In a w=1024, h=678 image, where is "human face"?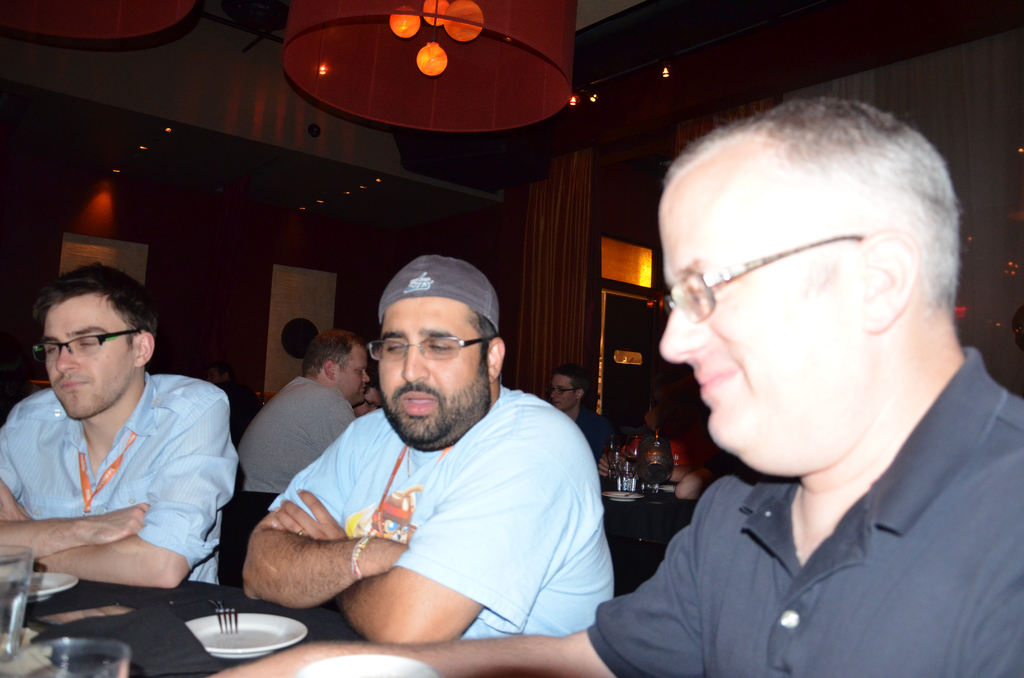
Rect(356, 391, 385, 416).
